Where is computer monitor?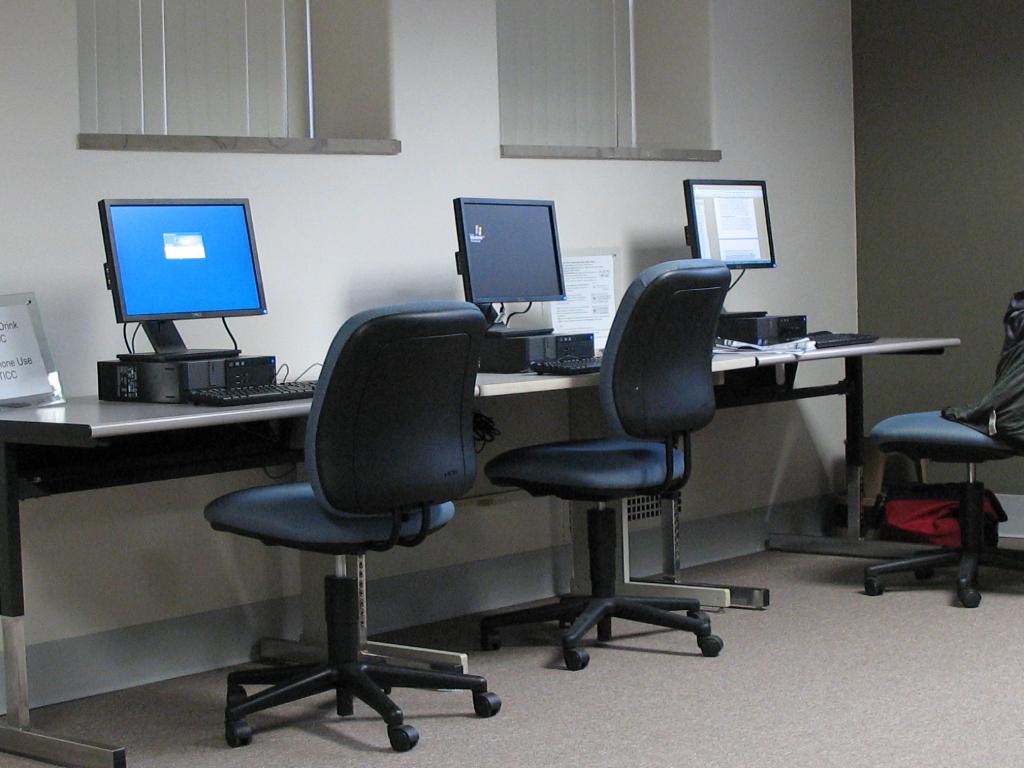
box(96, 200, 267, 324).
